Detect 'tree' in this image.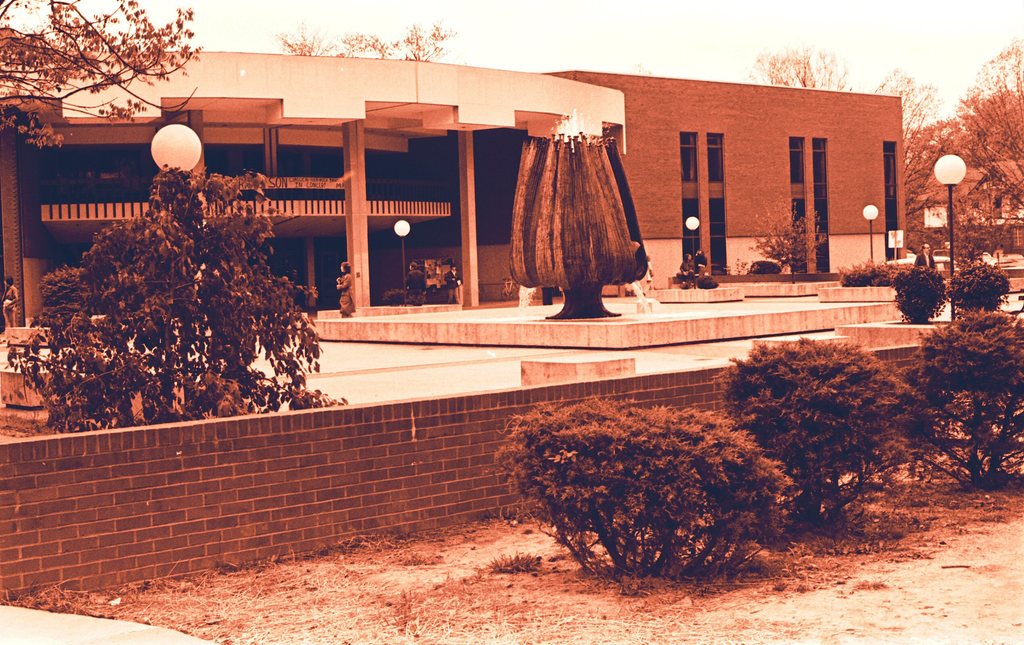
Detection: [0,135,351,412].
